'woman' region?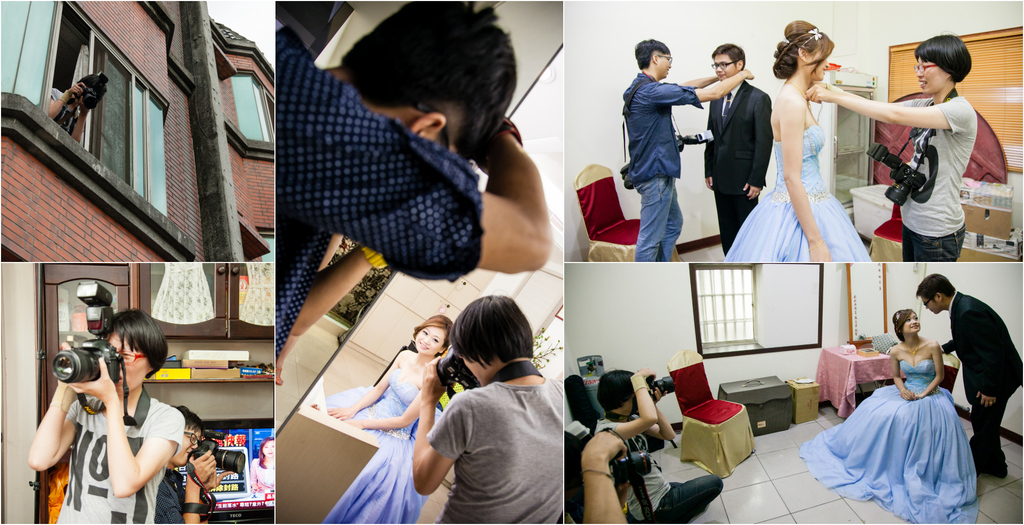
<region>411, 289, 566, 524</region>
